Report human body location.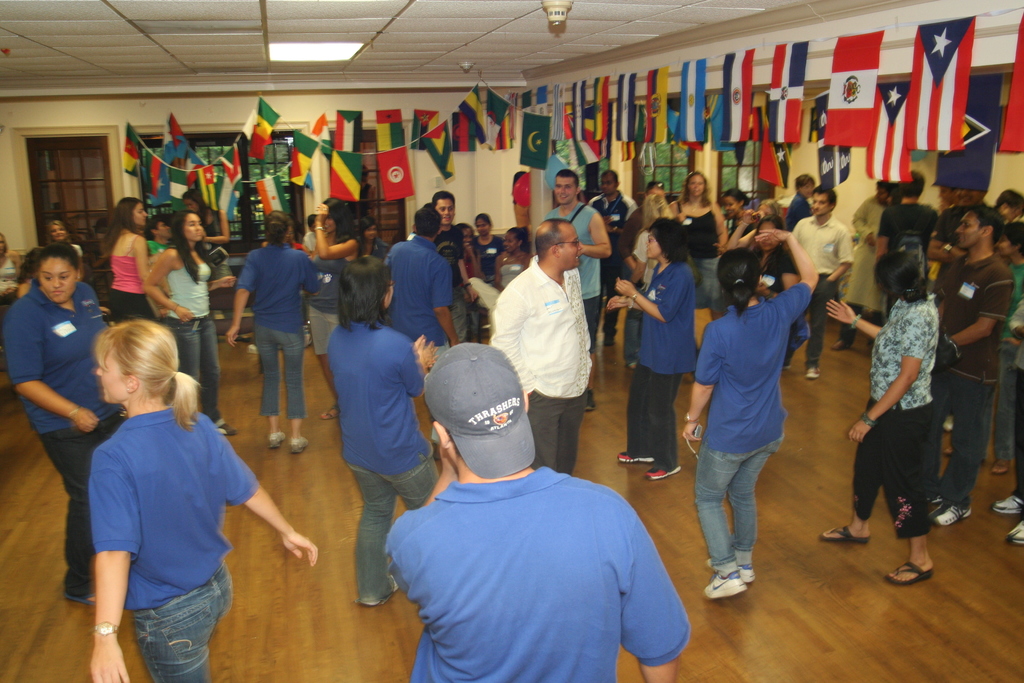
Report: x1=1000, y1=222, x2=1018, y2=465.
